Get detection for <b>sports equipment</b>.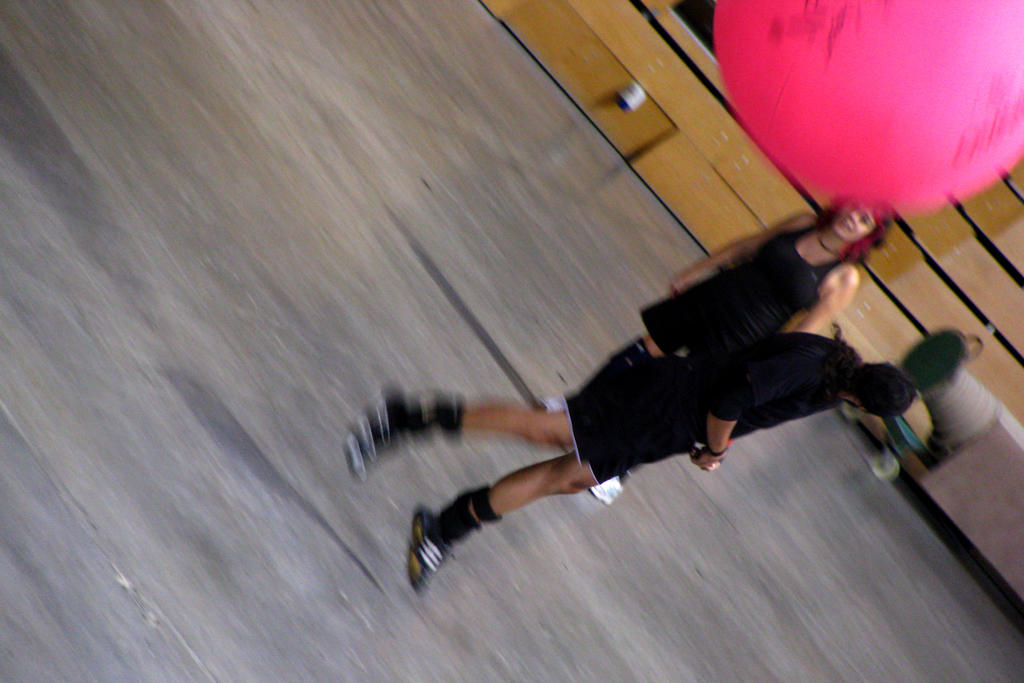
Detection: <region>410, 509, 457, 596</region>.
